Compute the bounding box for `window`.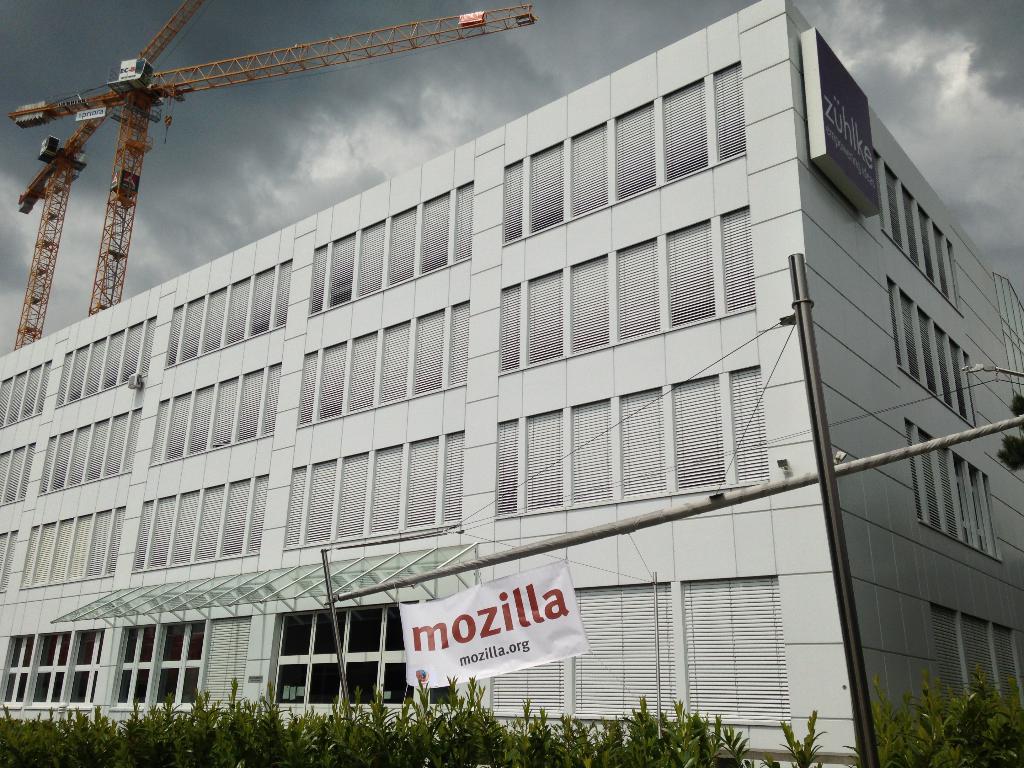
bbox=(620, 387, 668, 498).
